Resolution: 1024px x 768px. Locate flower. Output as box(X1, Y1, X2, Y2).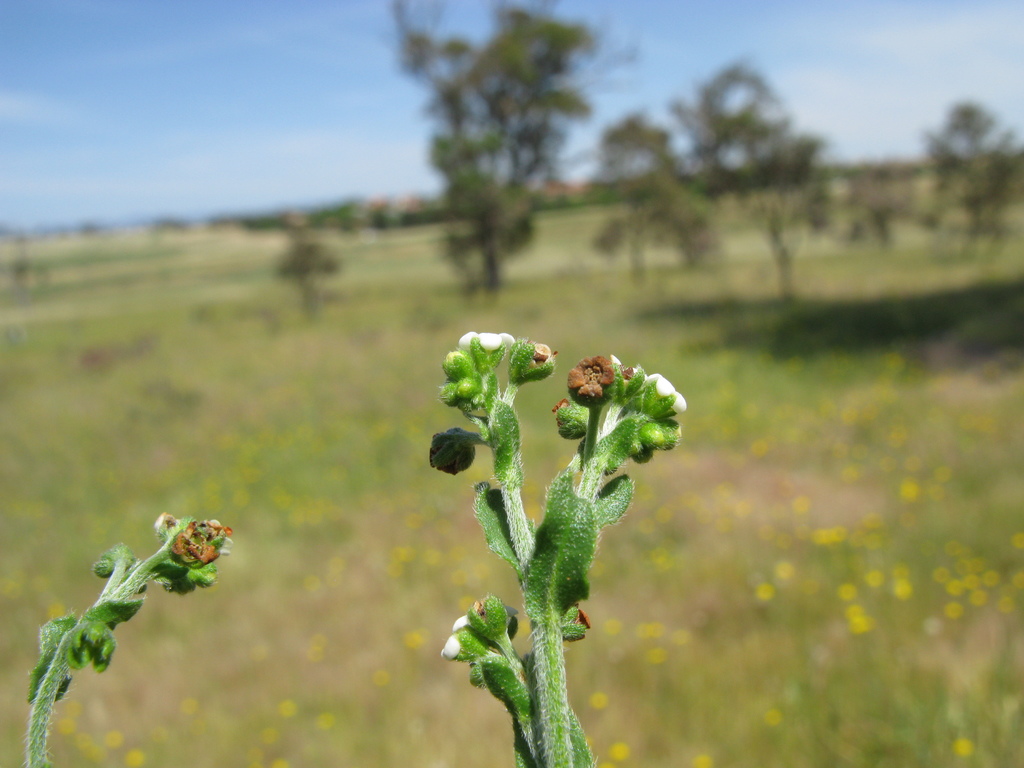
box(609, 355, 690, 420).
